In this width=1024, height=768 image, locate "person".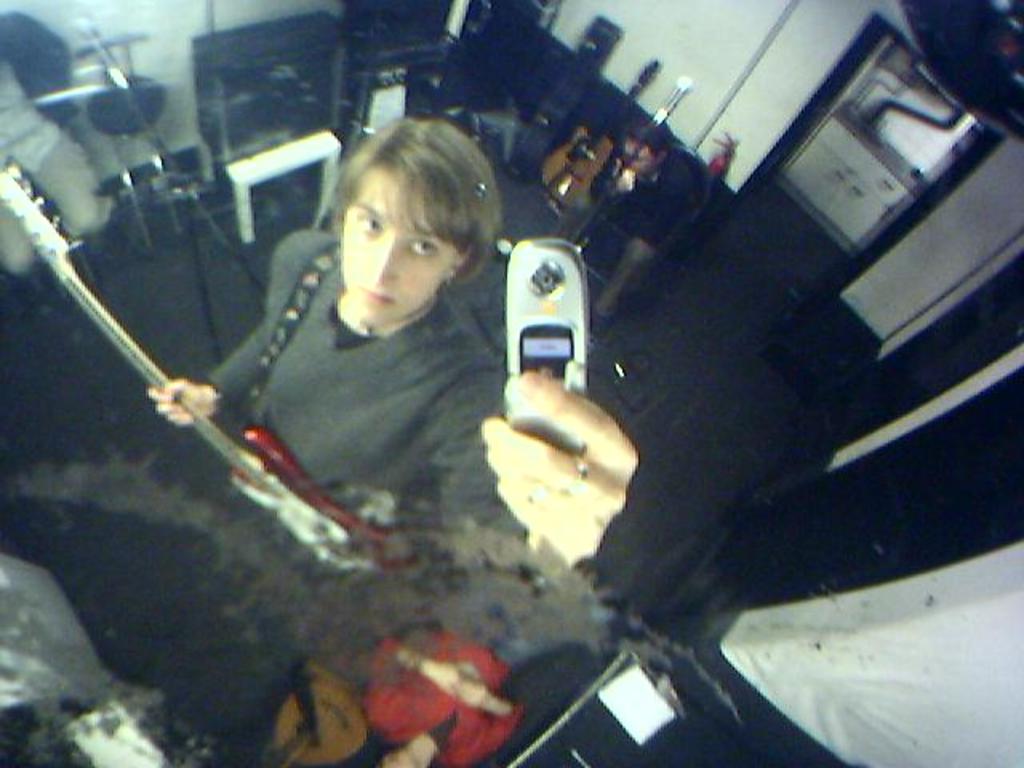
Bounding box: left=192, top=94, right=522, bottom=603.
